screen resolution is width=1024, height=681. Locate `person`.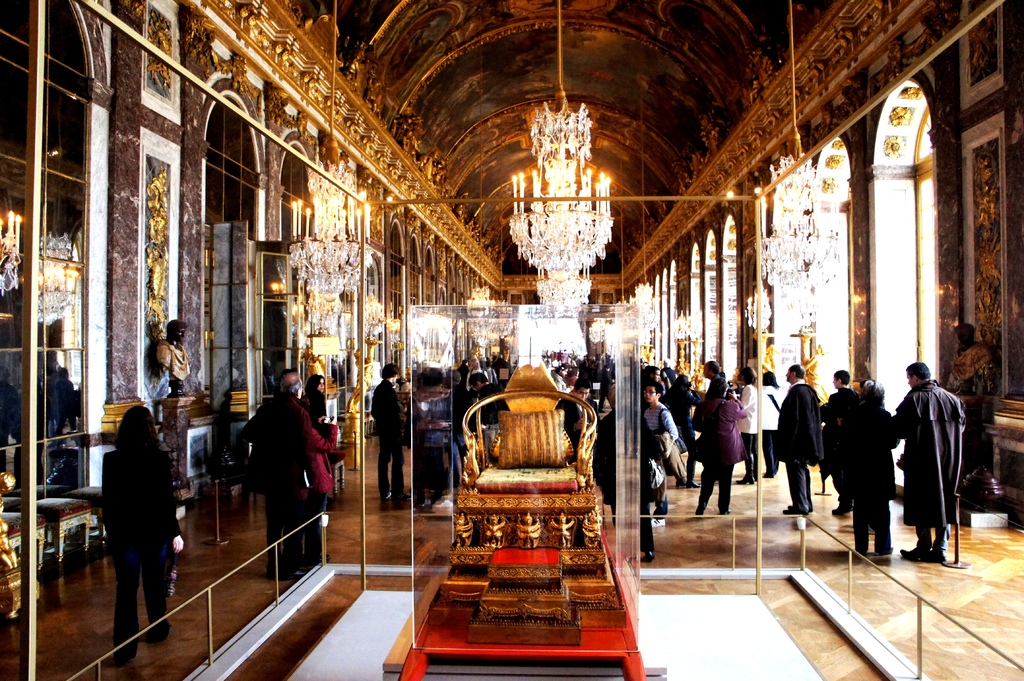
select_region(951, 324, 993, 386).
